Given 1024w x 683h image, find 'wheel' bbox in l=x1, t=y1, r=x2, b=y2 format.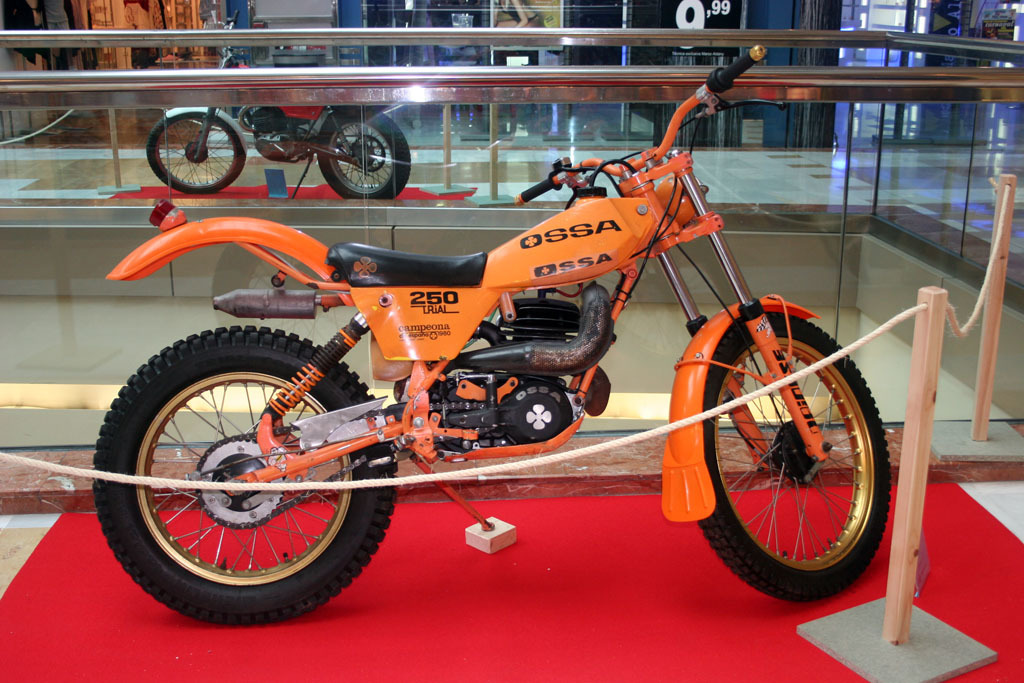
l=93, t=325, r=398, b=624.
